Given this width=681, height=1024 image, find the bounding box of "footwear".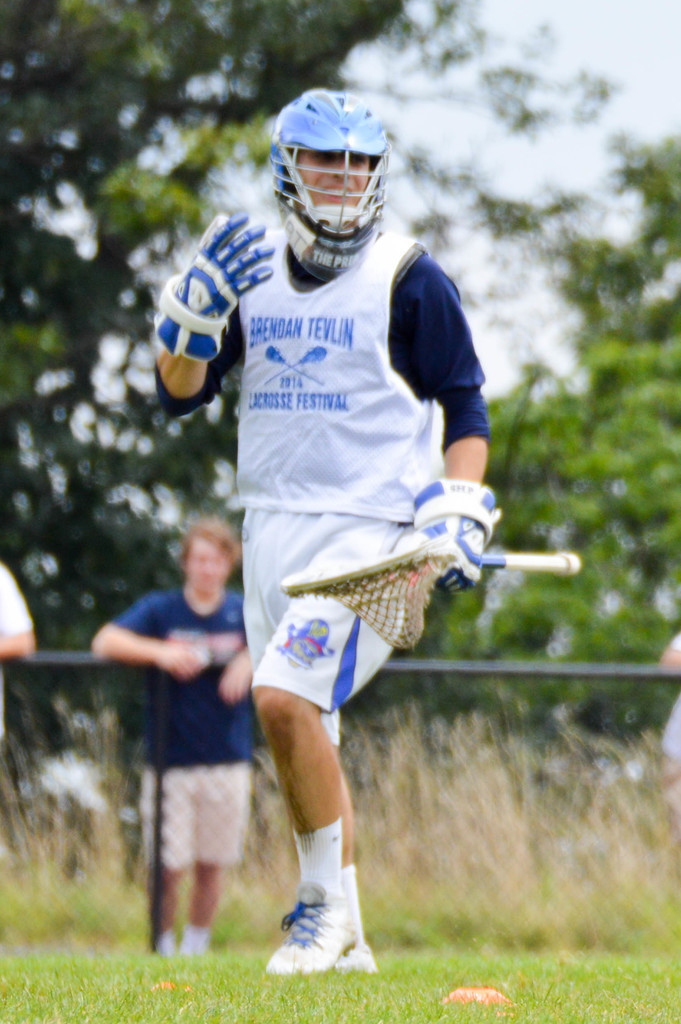
<region>336, 938, 376, 973</region>.
